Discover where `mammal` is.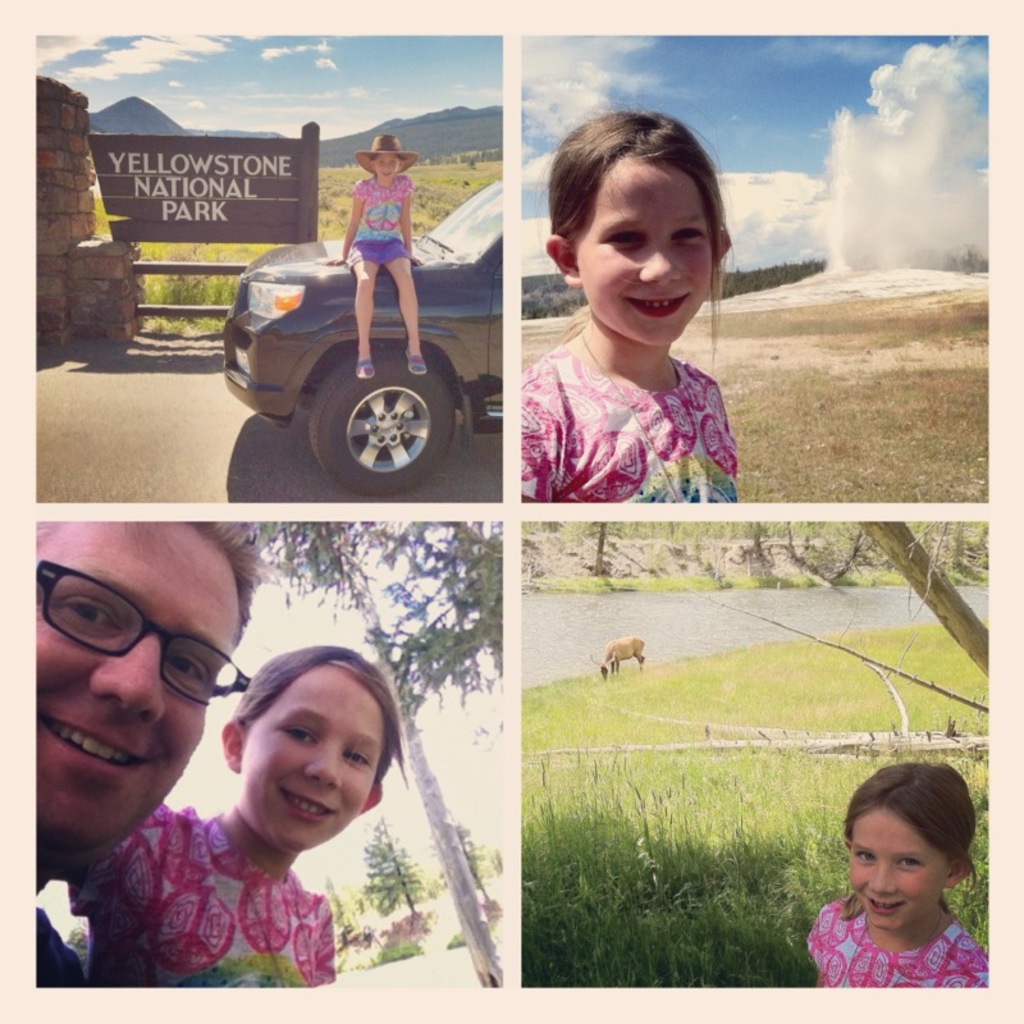
Discovered at left=330, top=133, right=426, bottom=374.
